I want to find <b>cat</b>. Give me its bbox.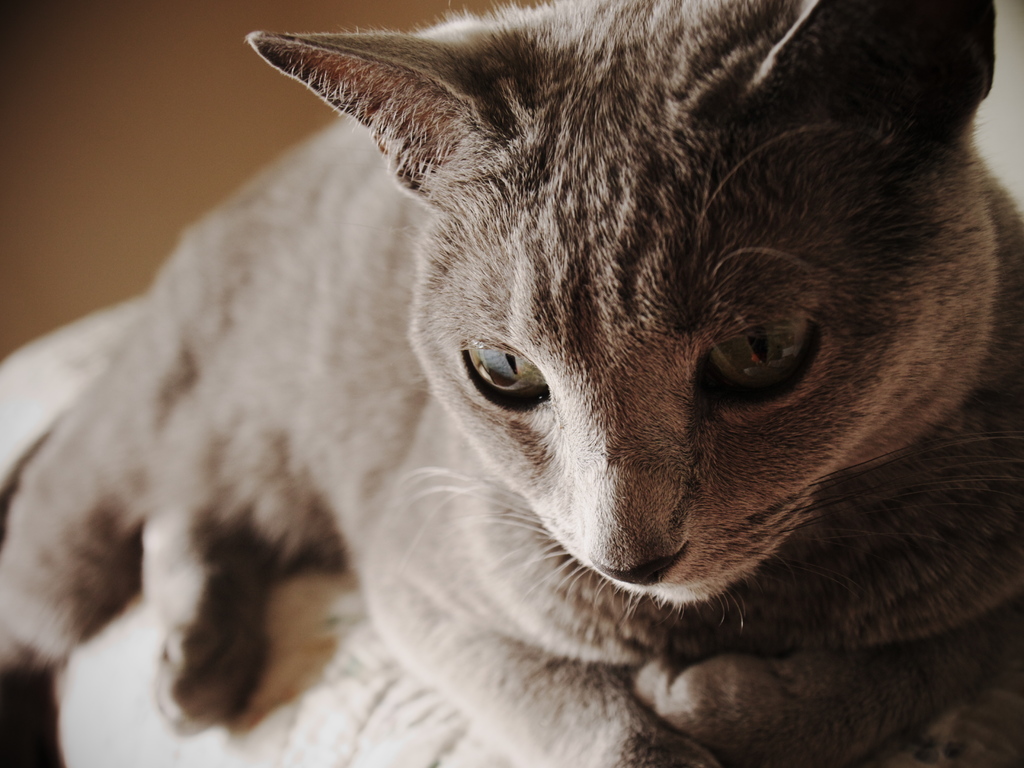
0,0,1023,767.
